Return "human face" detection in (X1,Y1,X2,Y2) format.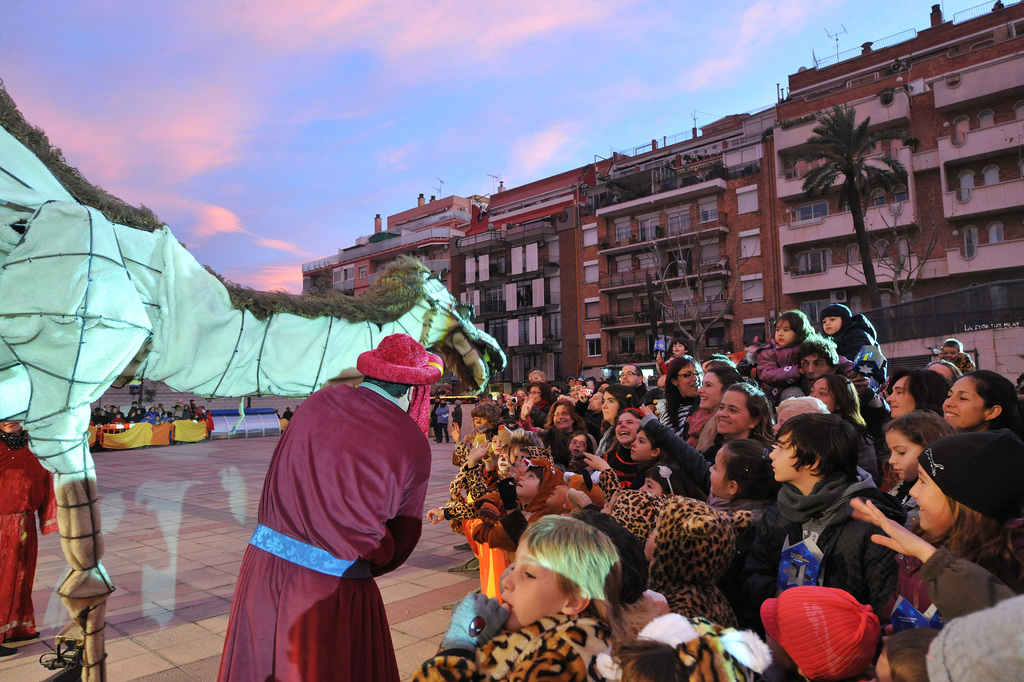
(703,451,730,501).
